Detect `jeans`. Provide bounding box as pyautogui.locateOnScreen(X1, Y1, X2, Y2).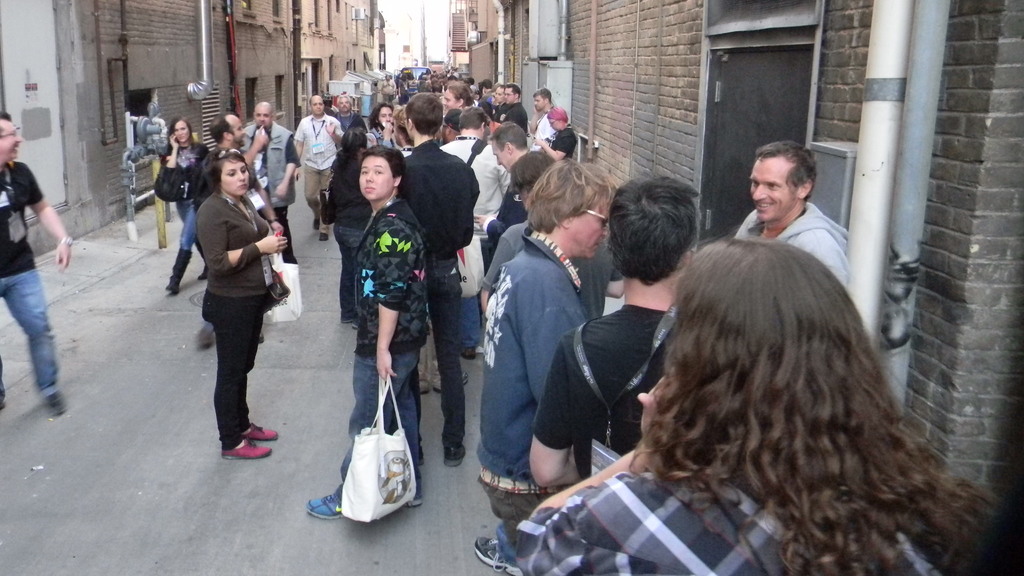
pyautogui.locateOnScreen(271, 205, 300, 261).
